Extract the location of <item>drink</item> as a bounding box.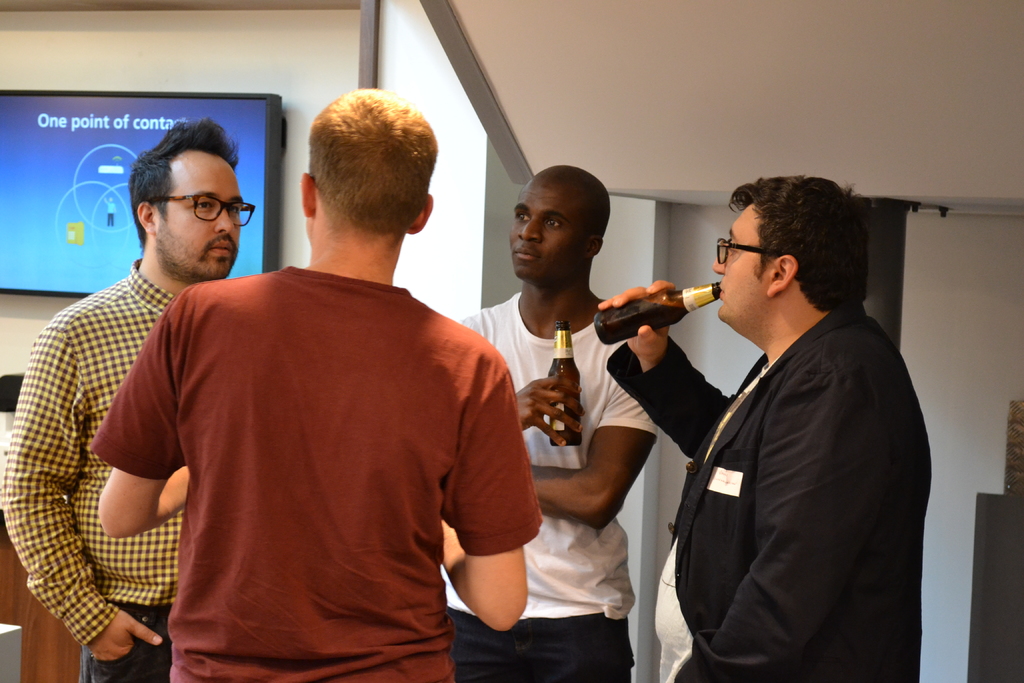
pyautogui.locateOnScreen(593, 299, 689, 346).
